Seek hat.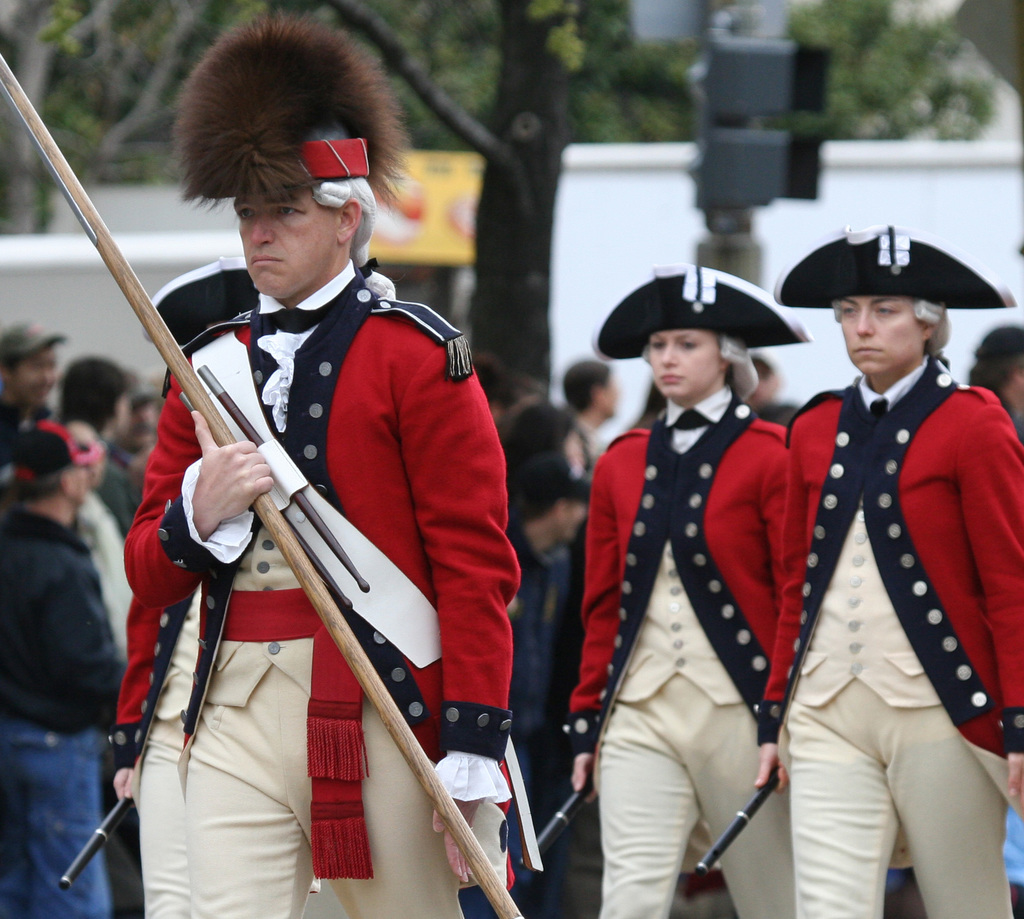
0 314 67 363.
